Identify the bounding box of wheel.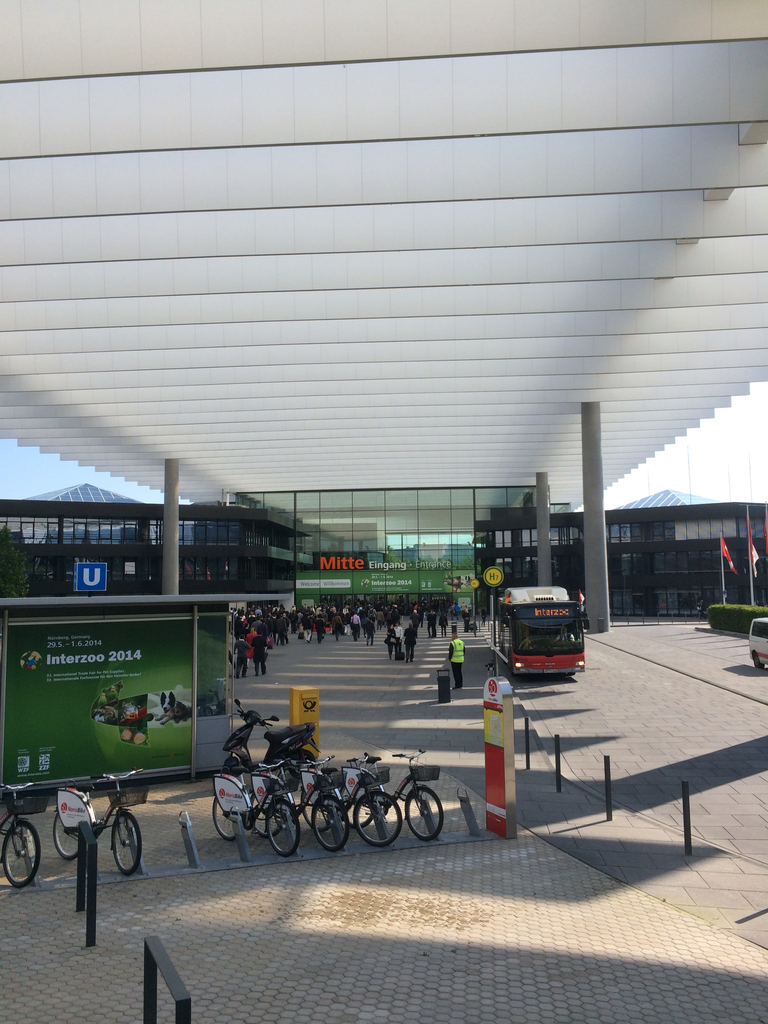
left=753, top=653, right=765, bottom=669.
